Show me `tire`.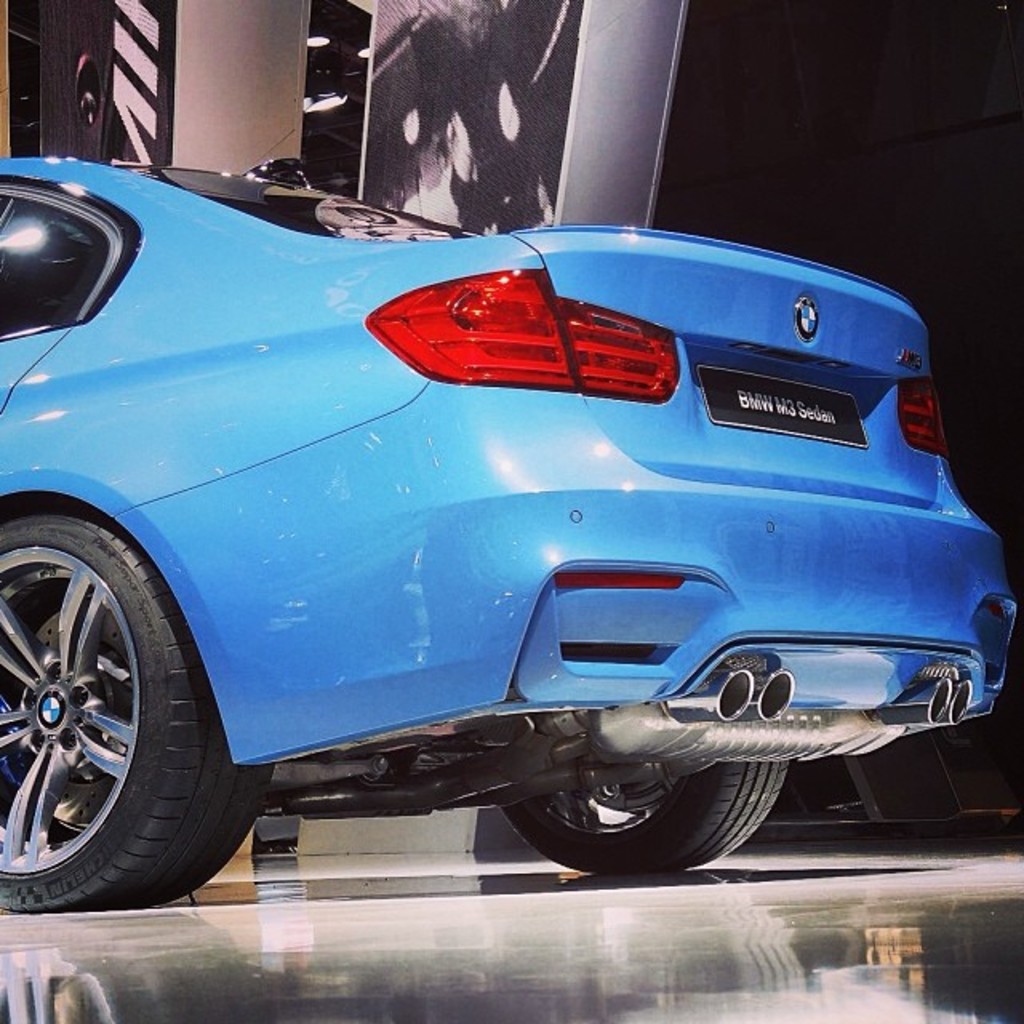
`tire` is here: BBox(501, 752, 792, 870).
